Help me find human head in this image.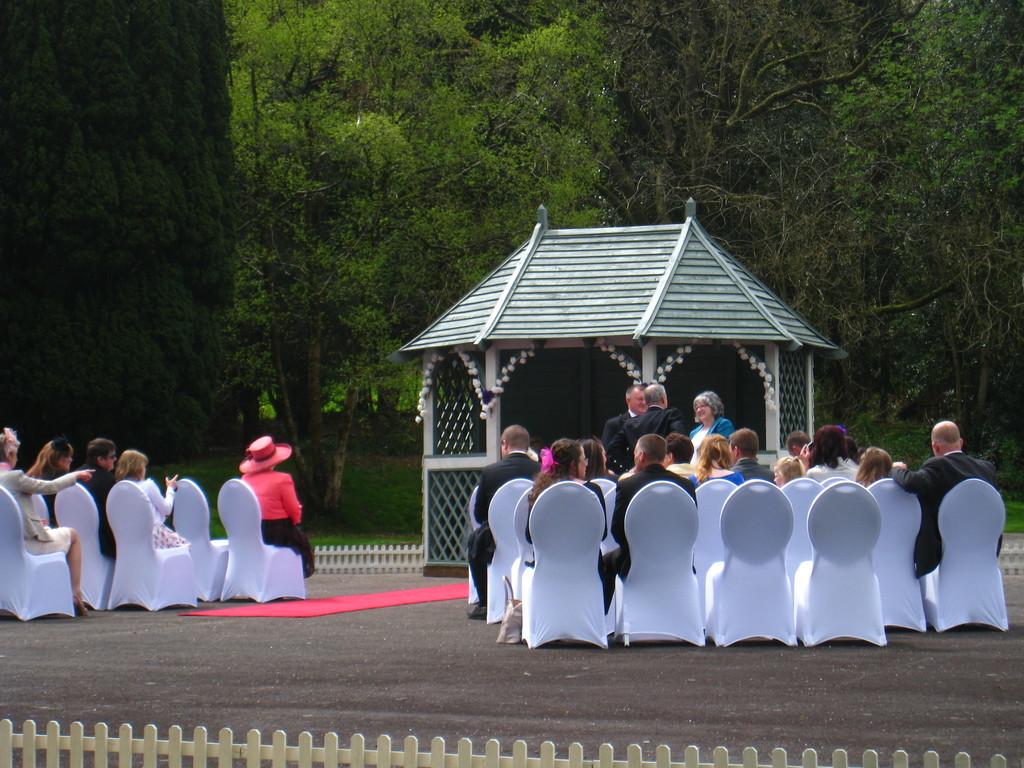
Found it: {"left": 818, "top": 424, "right": 844, "bottom": 457}.
